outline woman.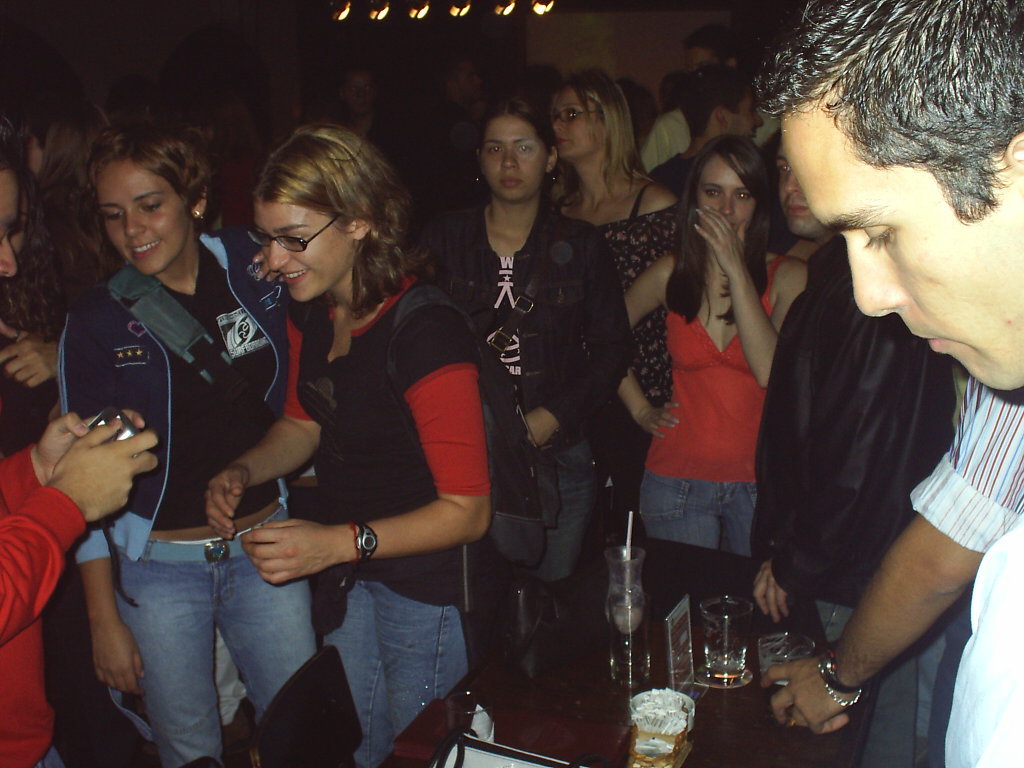
Outline: detection(546, 60, 690, 474).
